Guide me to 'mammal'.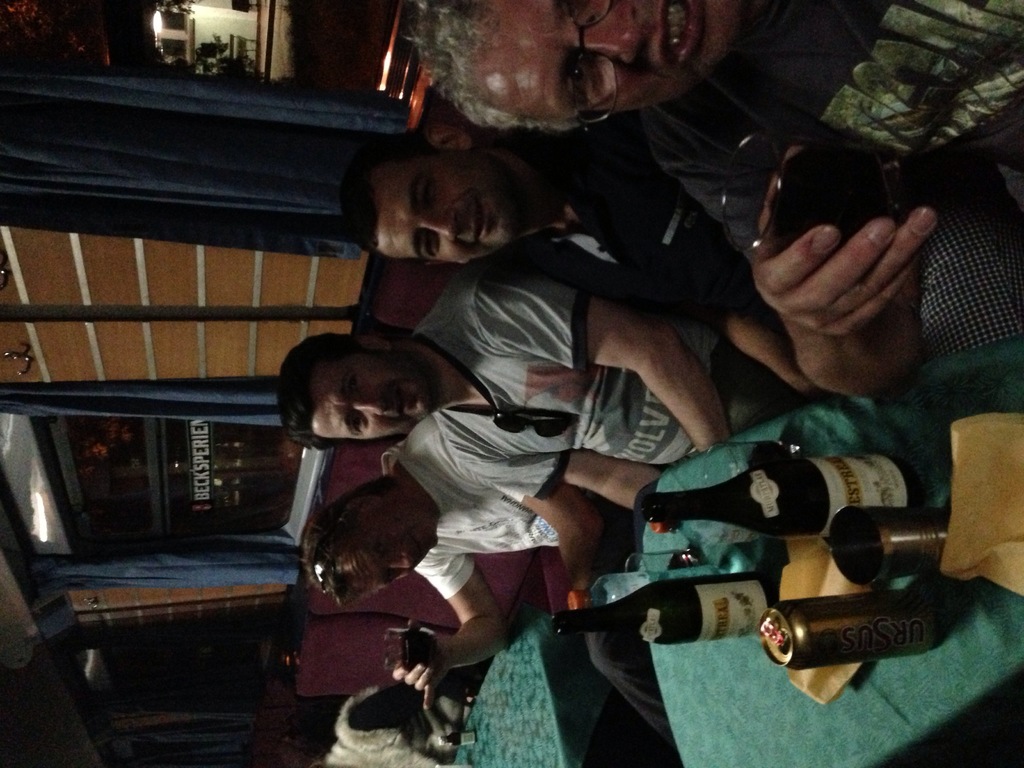
Guidance: l=403, t=0, r=1023, b=397.
